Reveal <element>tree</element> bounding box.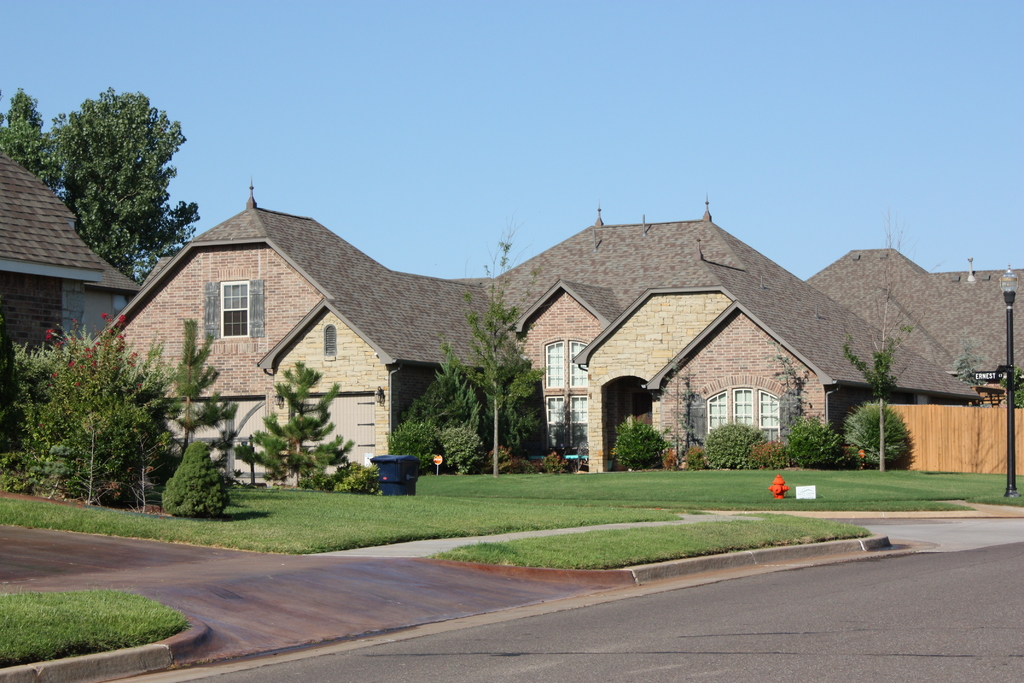
Revealed: (404,335,491,449).
